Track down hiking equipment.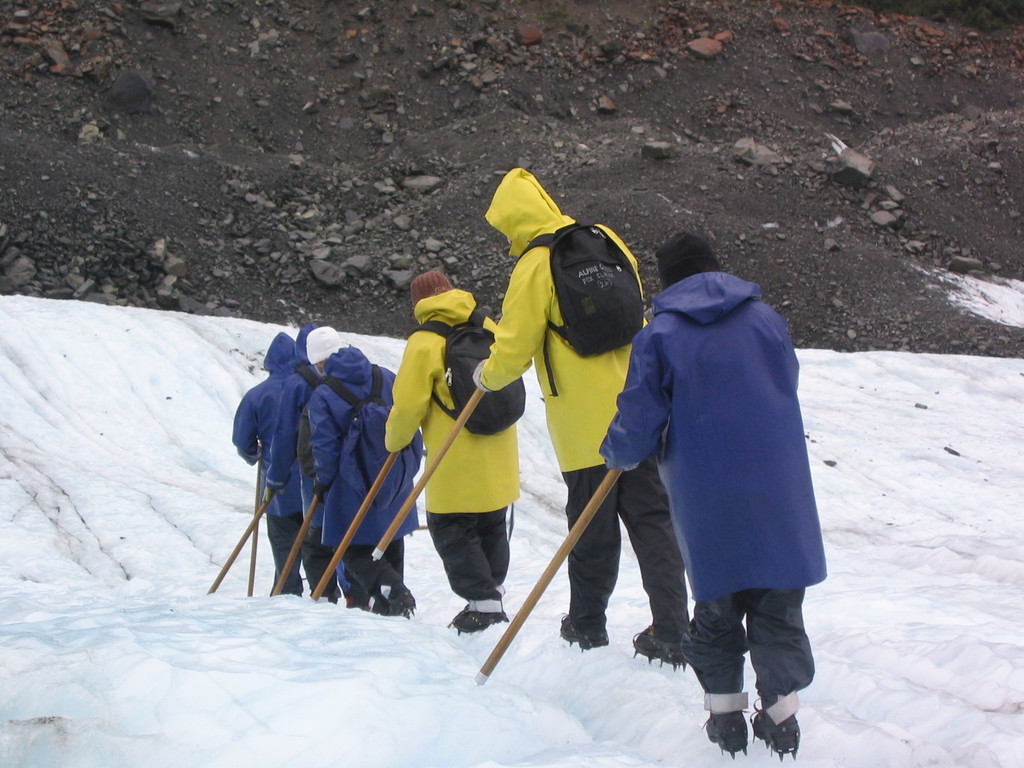
Tracked to detection(271, 497, 318, 600).
